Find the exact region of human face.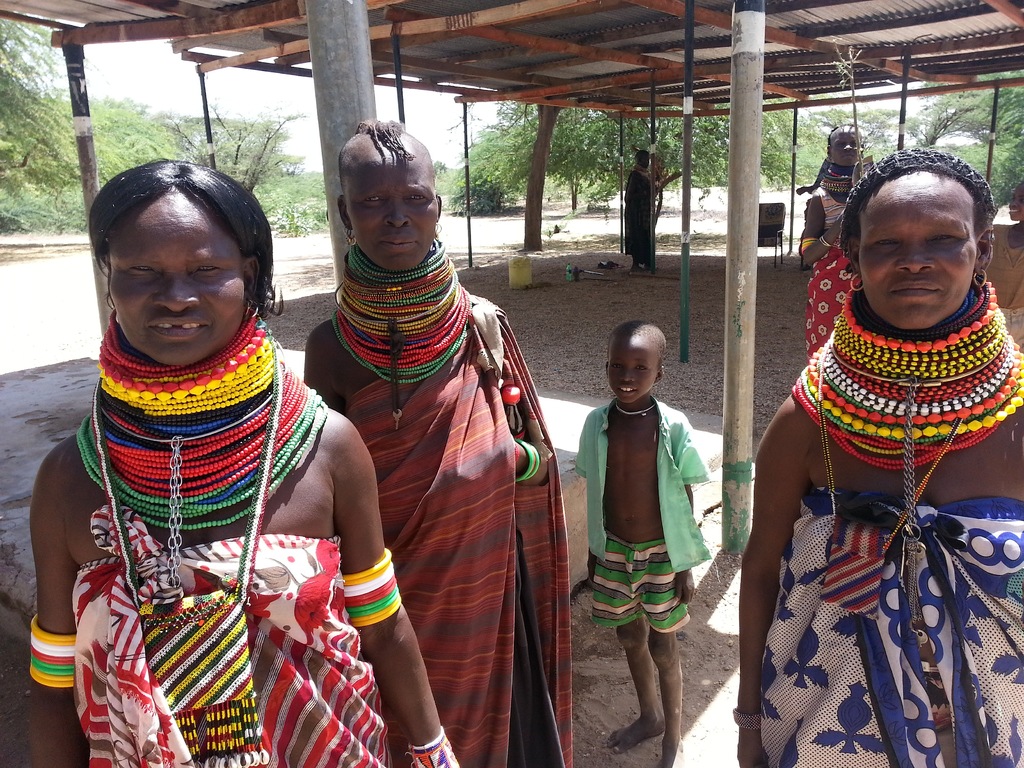
Exact region: x1=1008 y1=181 x2=1023 y2=221.
